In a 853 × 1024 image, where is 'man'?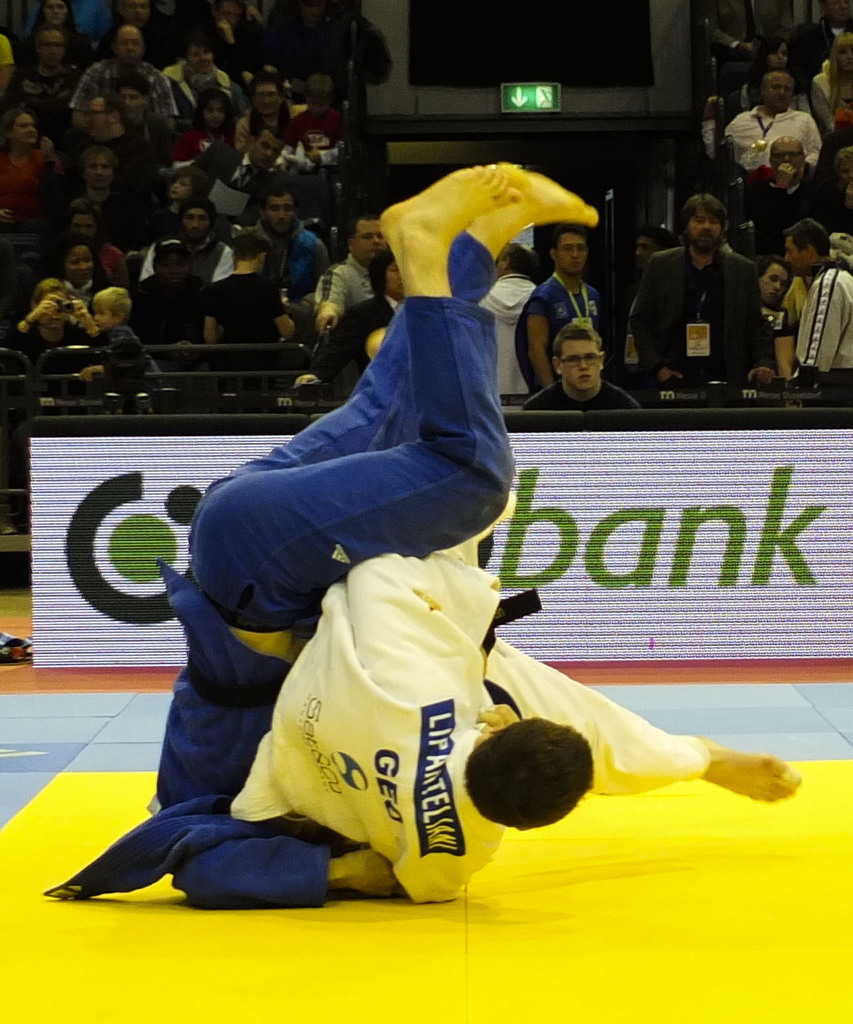
locate(69, 26, 184, 130).
